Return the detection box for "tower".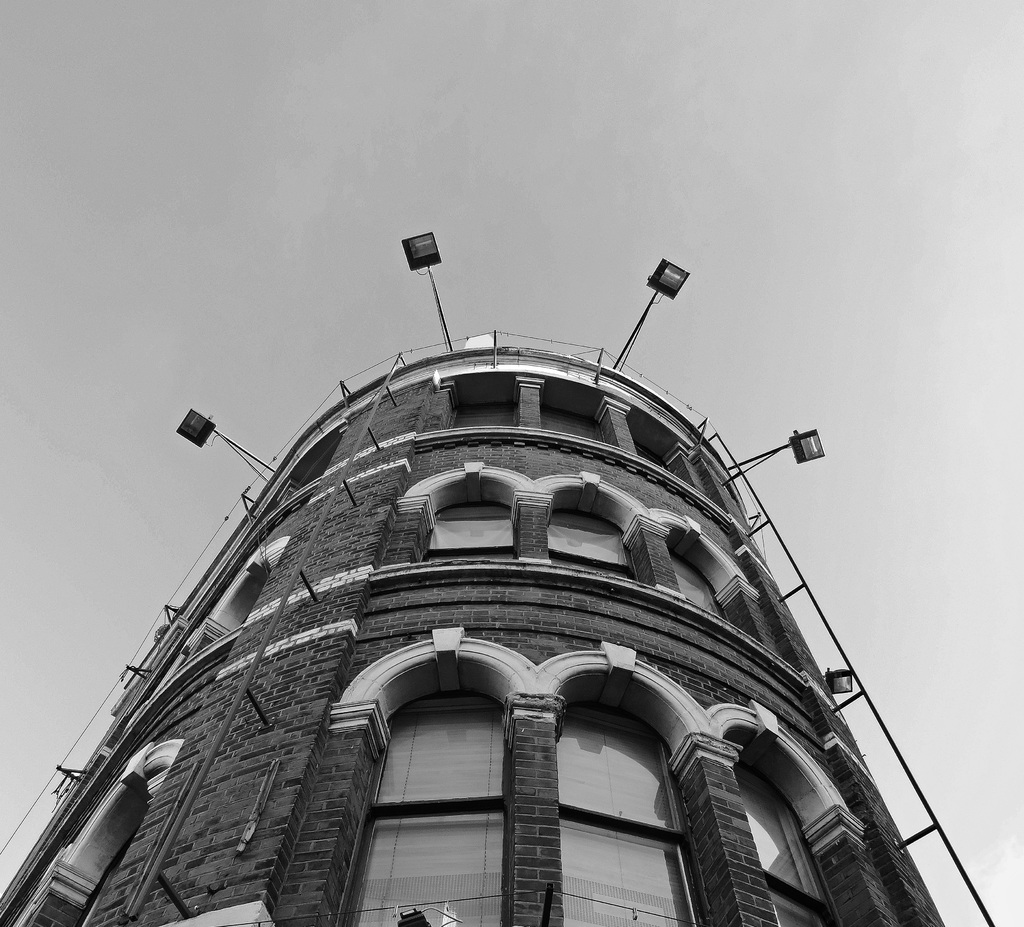
<box>40,226,936,871</box>.
